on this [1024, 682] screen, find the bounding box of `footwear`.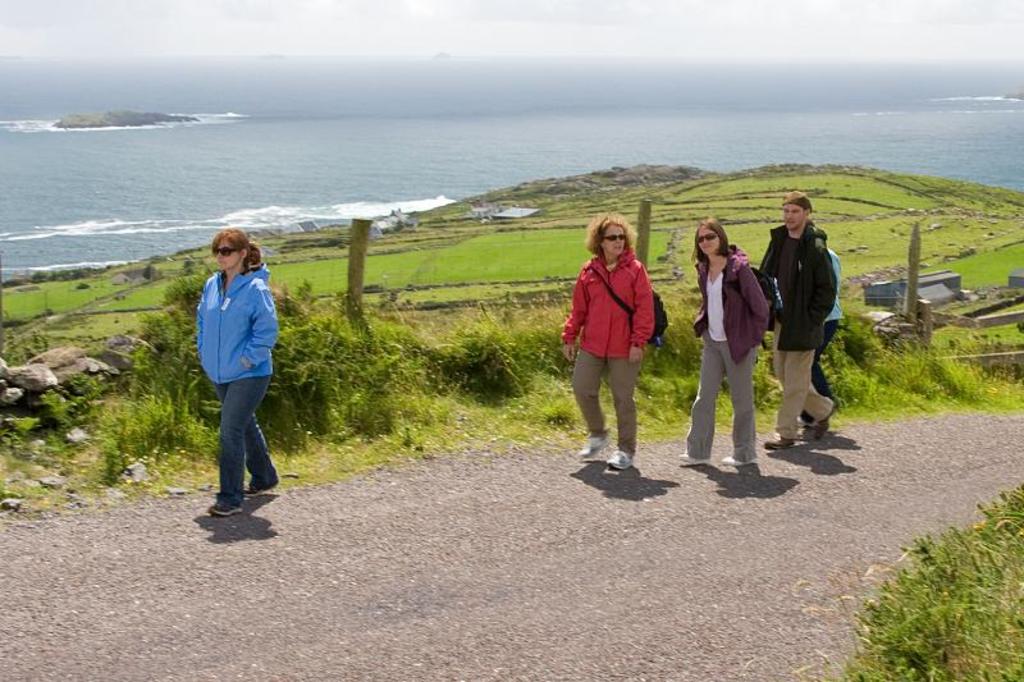
Bounding box: select_region(681, 445, 712, 467).
